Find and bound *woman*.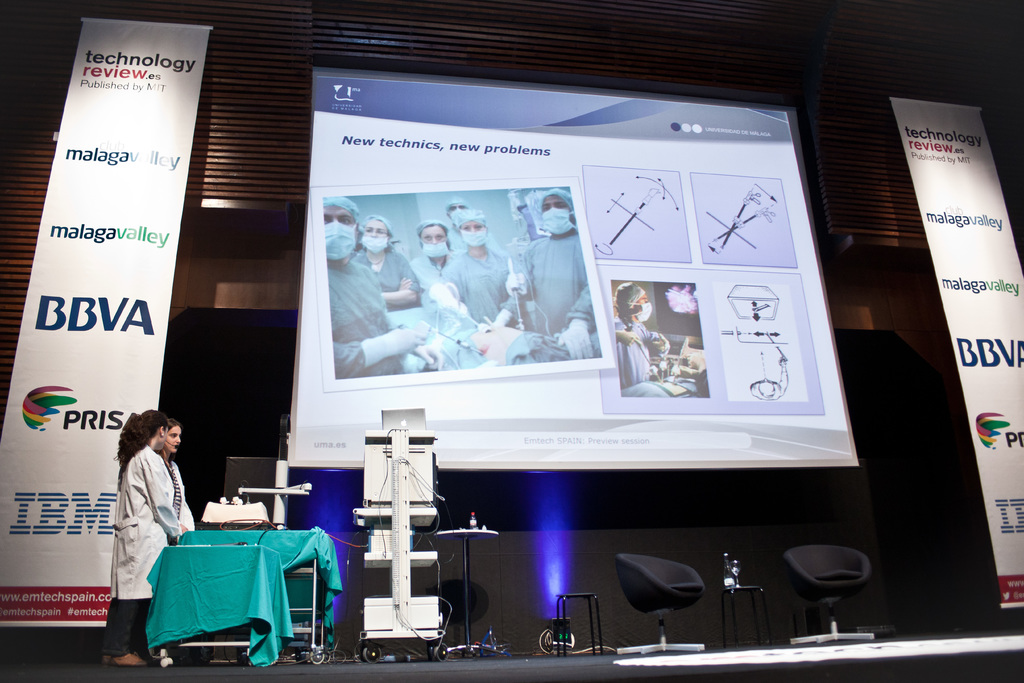
Bound: x1=101 y1=403 x2=184 y2=638.
